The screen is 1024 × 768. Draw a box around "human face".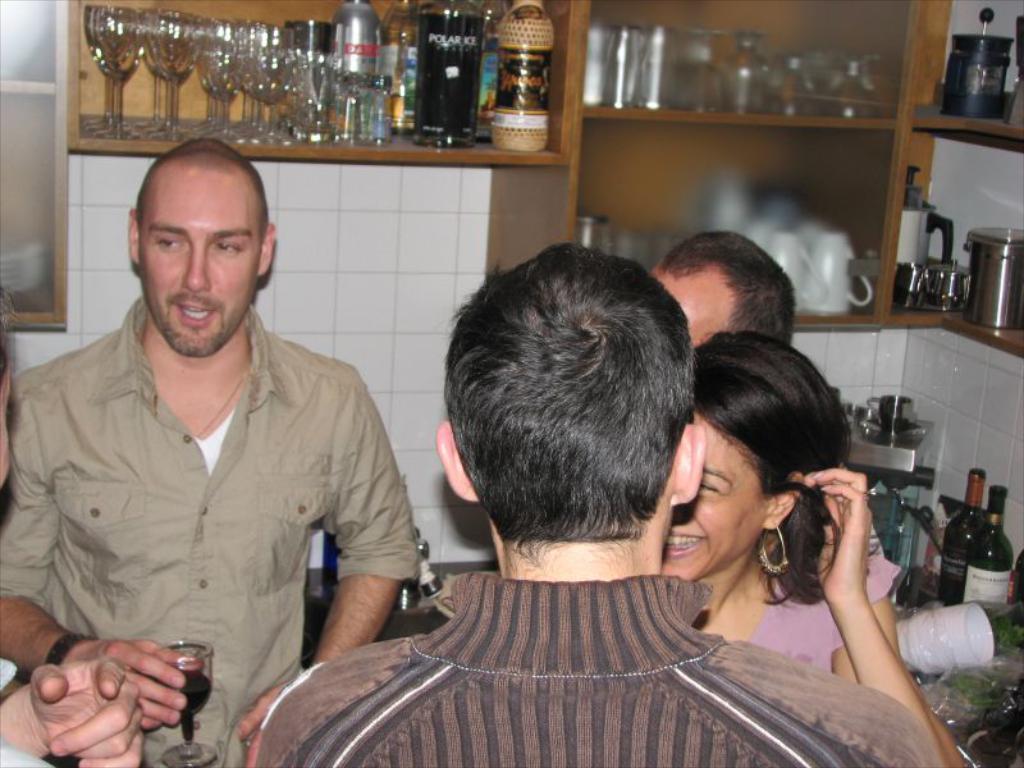
pyautogui.locateOnScreen(654, 276, 732, 344).
